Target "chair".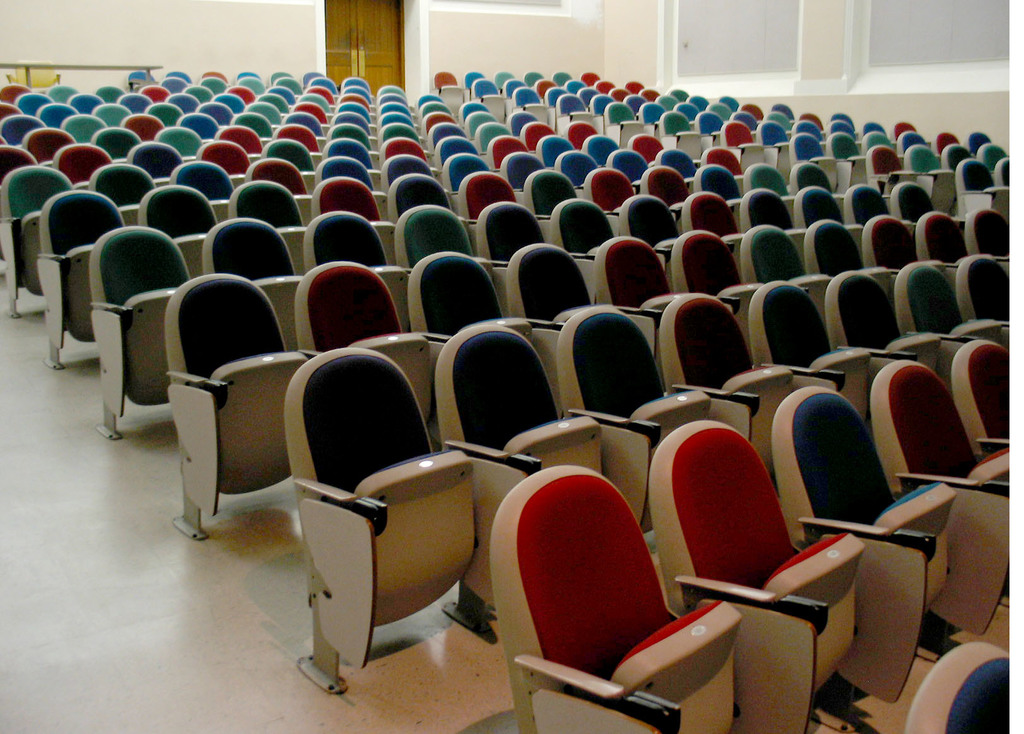
Target region: (863, 131, 896, 152).
